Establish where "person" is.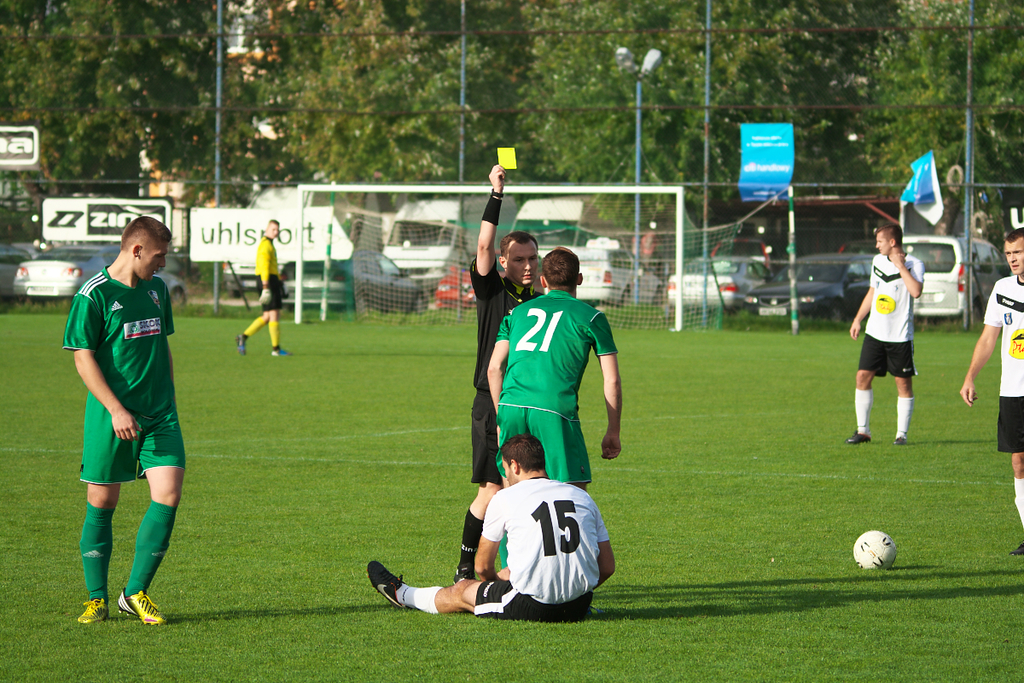
Established at bbox=(451, 161, 549, 586).
